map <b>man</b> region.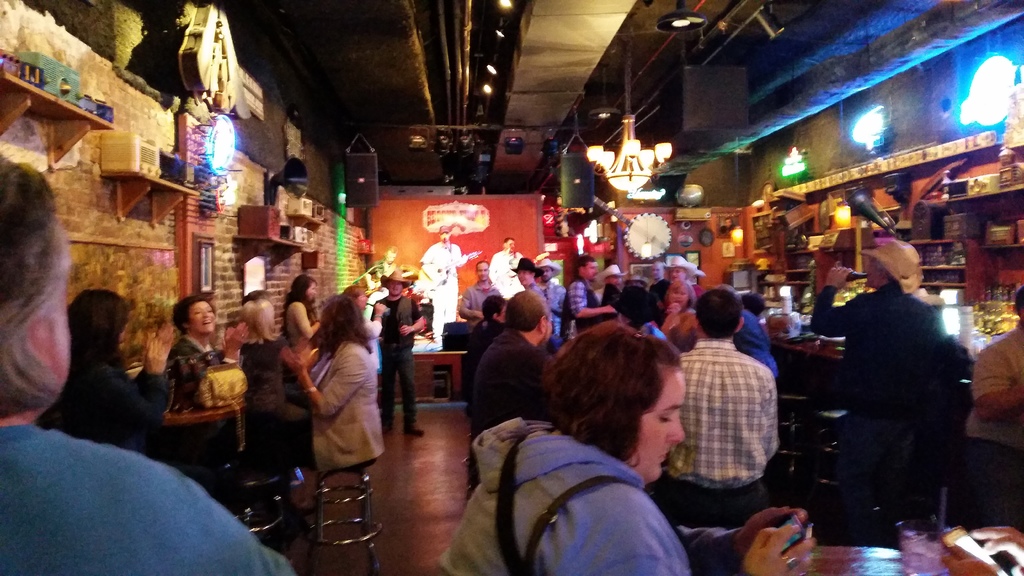
Mapped to [left=459, top=262, right=500, bottom=329].
